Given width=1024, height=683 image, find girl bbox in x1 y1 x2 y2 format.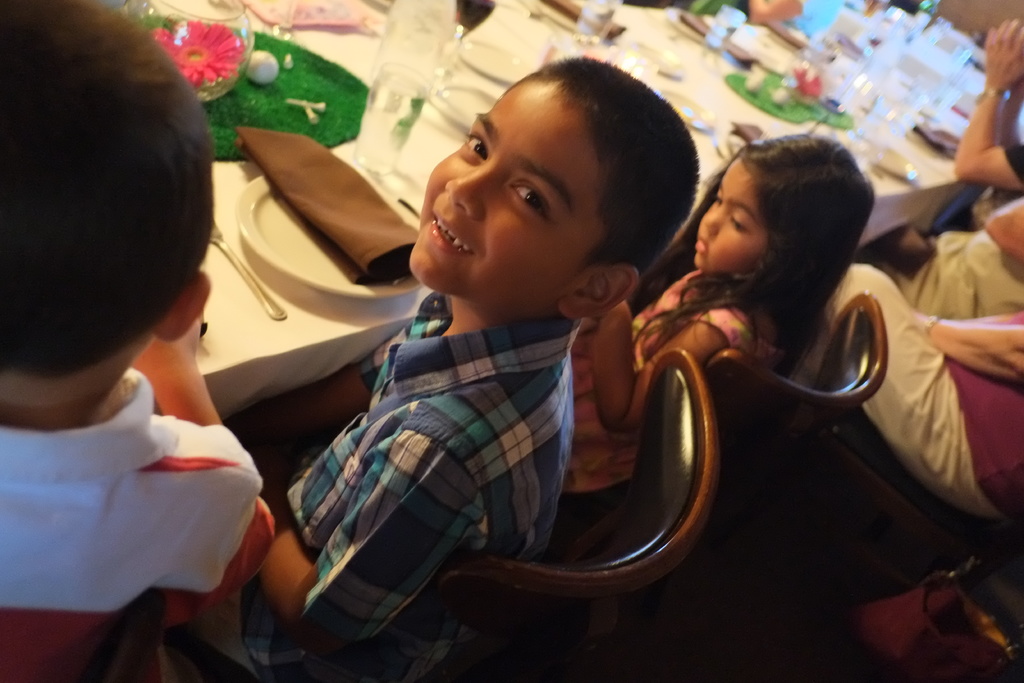
560 130 877 492.
